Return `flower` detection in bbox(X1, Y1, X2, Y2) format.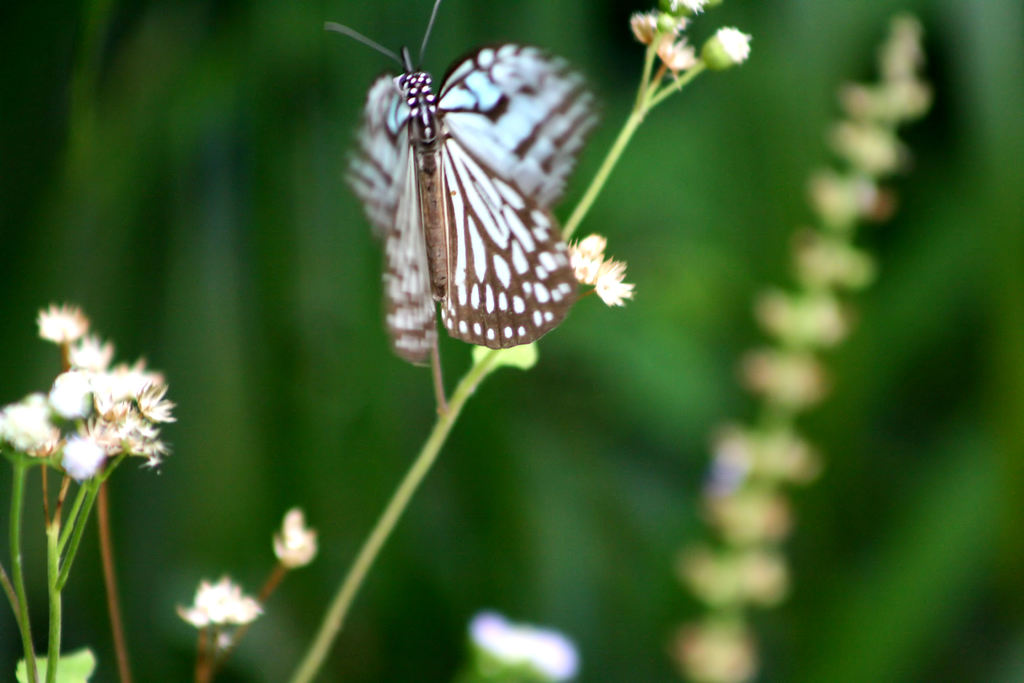
bbox(566, 252, 605, 286).
